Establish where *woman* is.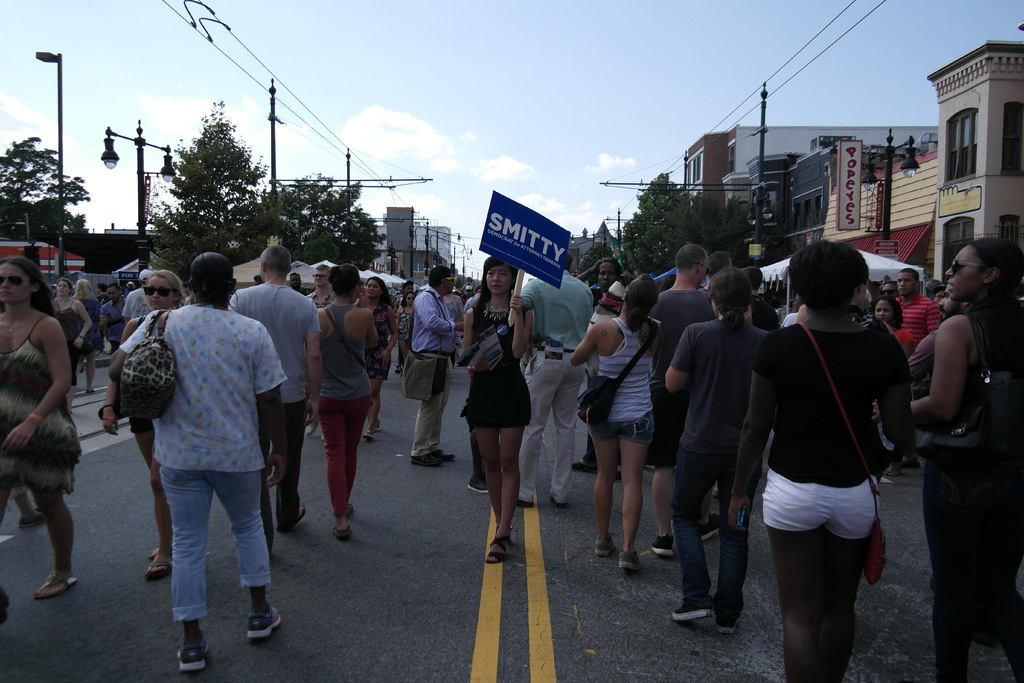
Established at l=99, t=267, r=193, b=580.
